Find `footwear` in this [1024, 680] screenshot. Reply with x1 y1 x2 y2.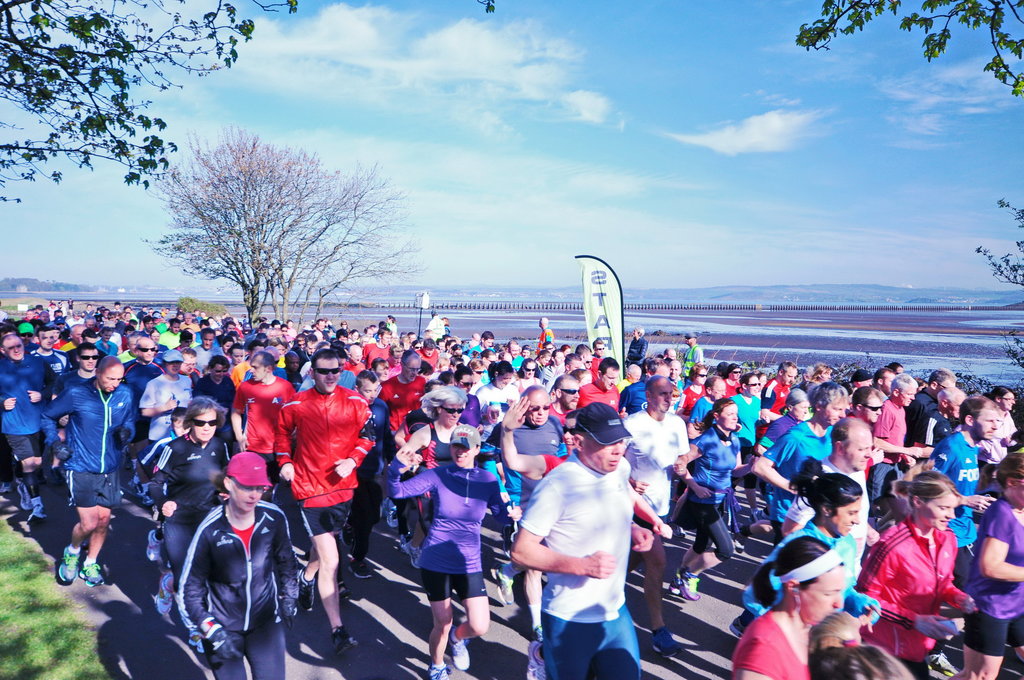
501 523 518 560.
